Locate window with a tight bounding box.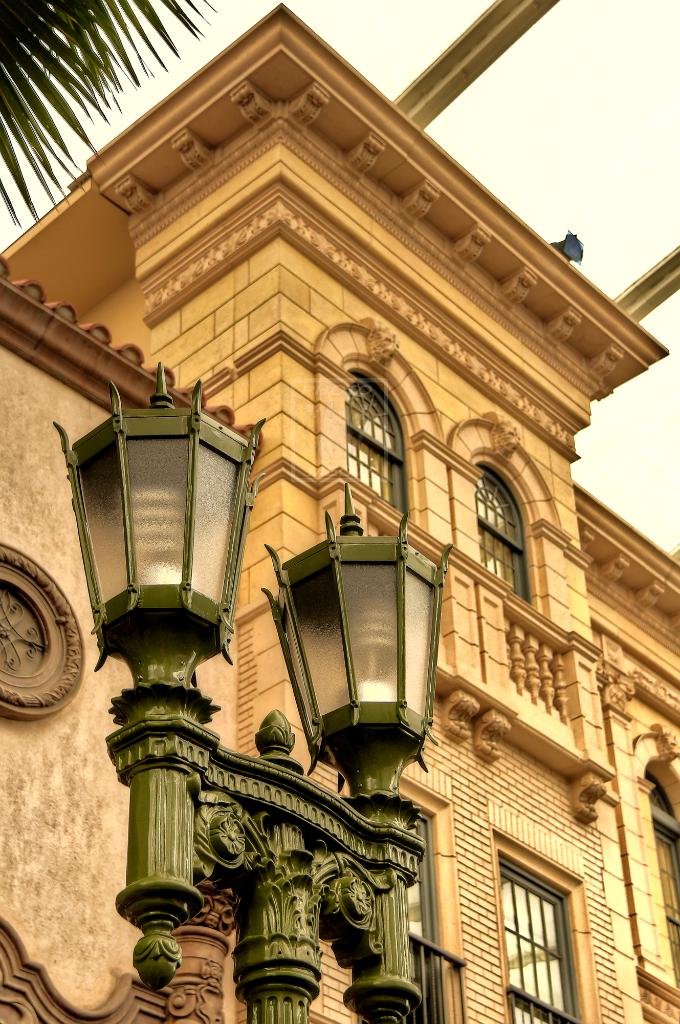
box=[346, 369, 412, 504].
